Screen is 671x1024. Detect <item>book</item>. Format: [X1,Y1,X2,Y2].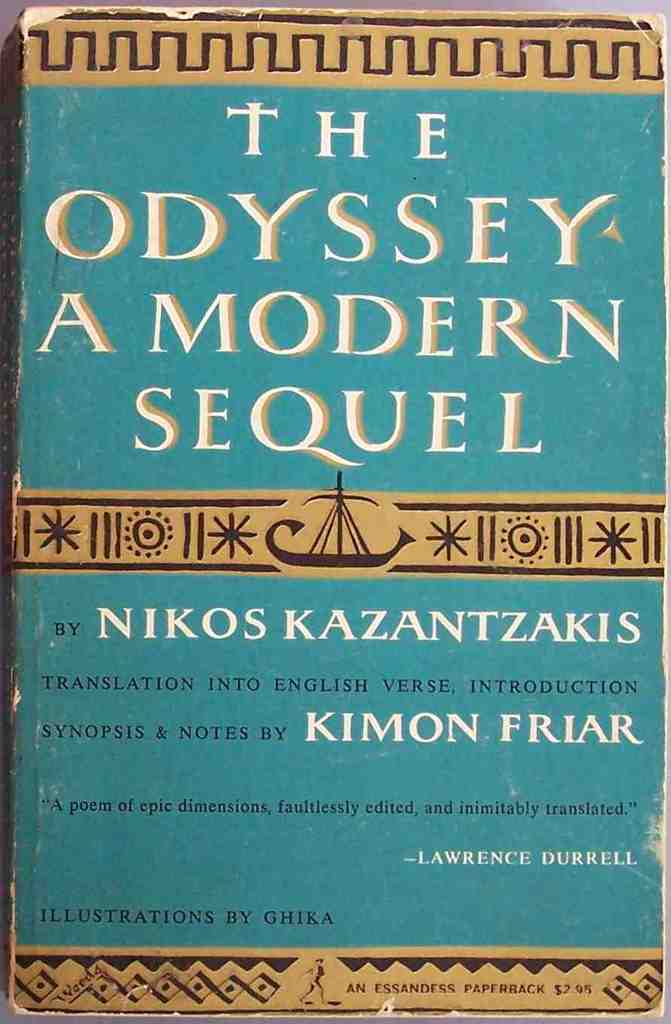
[35,8,658,1003].
